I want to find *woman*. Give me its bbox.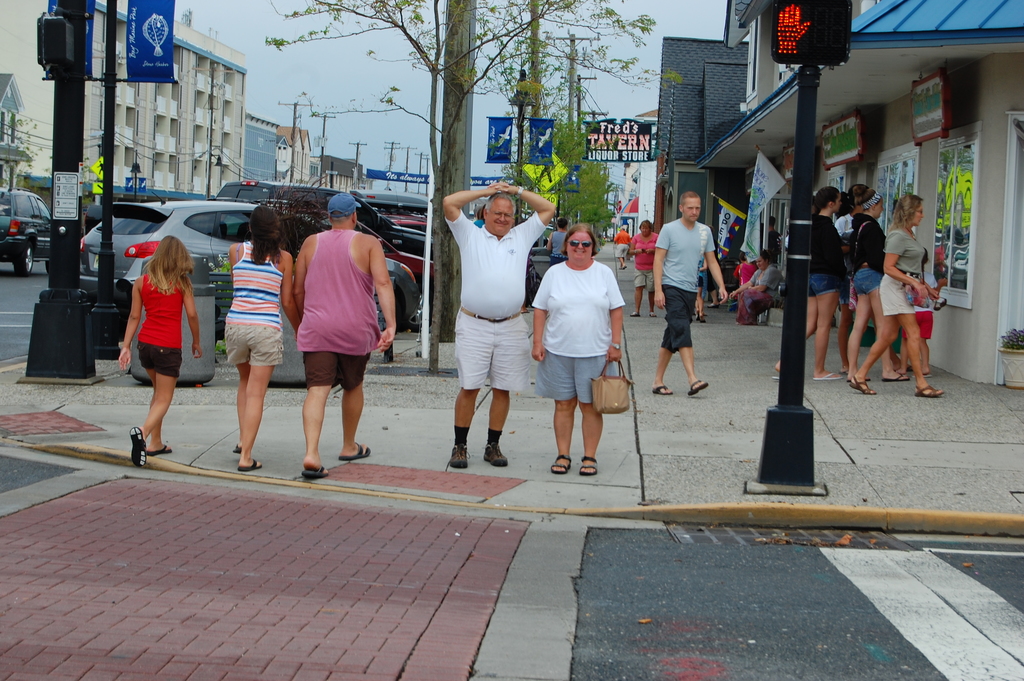
detection(630, 218, 661, 314).
